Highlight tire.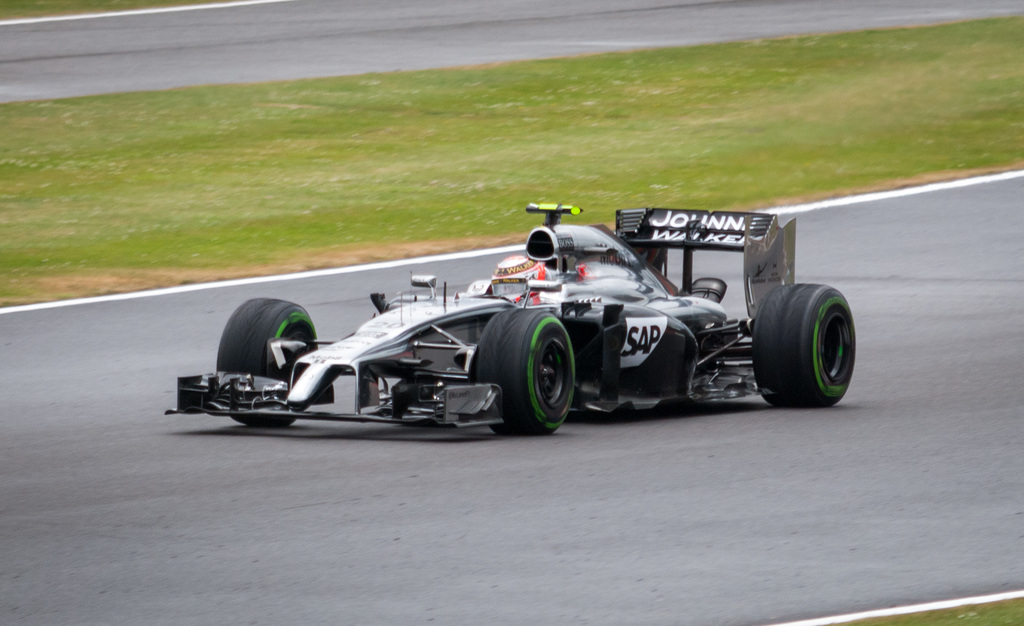
Highlighted region: select_region(474, 310, 577, 435).
